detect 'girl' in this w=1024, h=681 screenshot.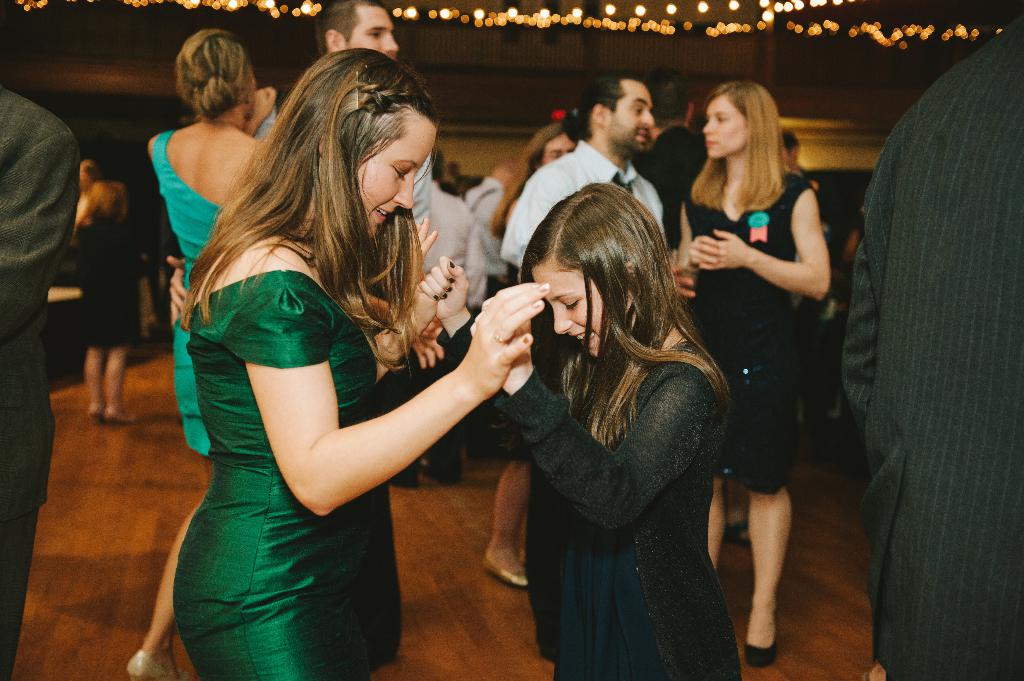
Detection: bbox(124, 28, 282, 667).
